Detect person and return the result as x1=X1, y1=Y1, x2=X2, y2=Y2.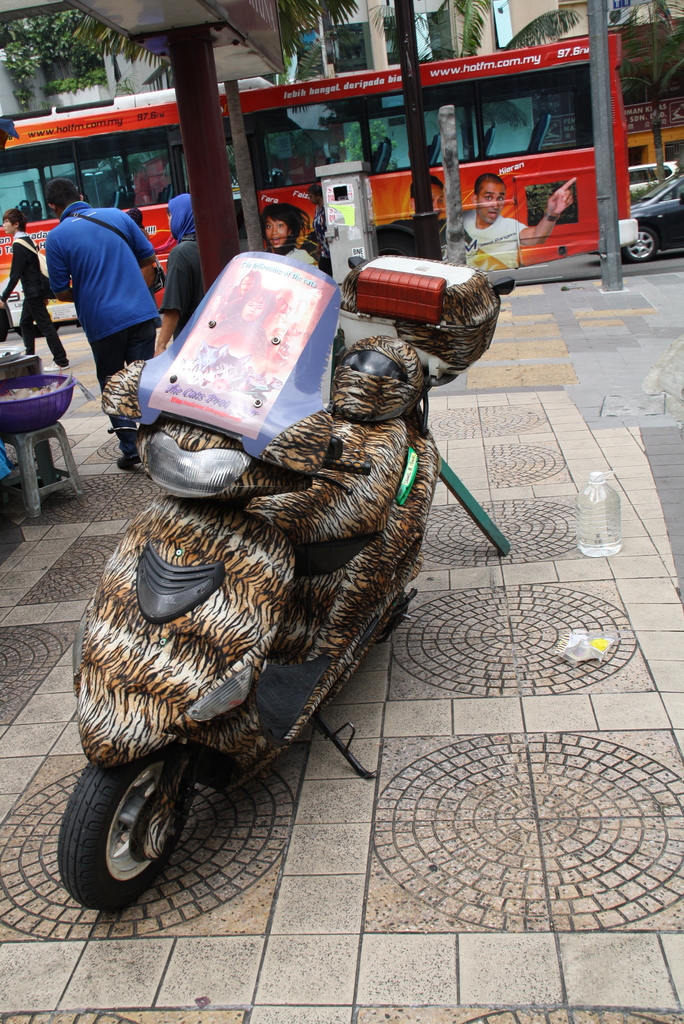
x1=152, y1=196, x2=206, y2=354.
